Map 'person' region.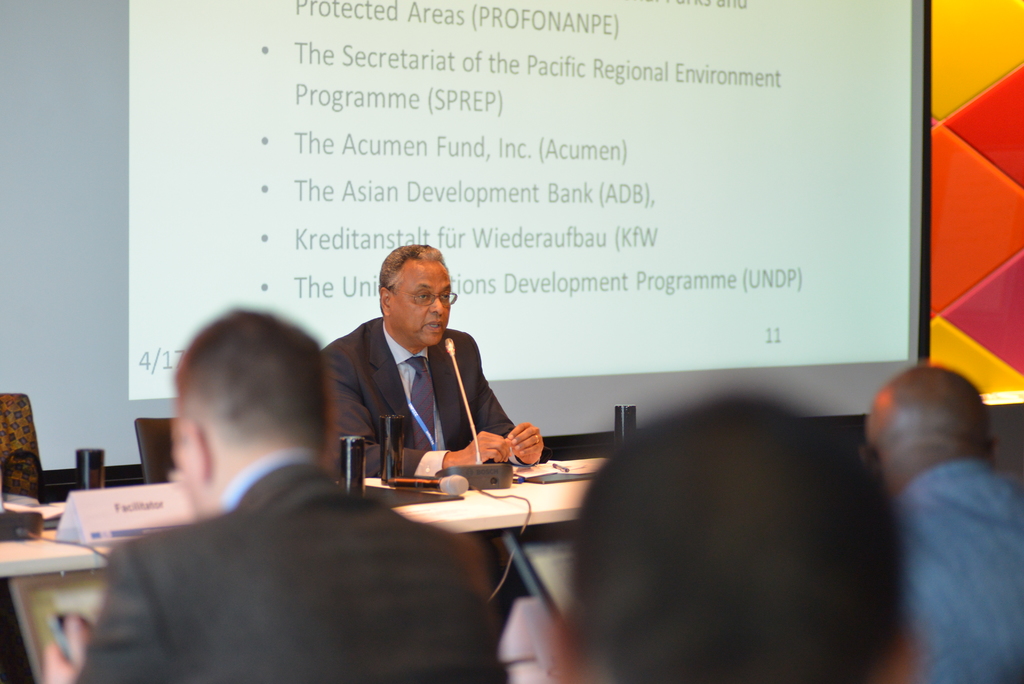
Mapped to (548,395,919,683).
